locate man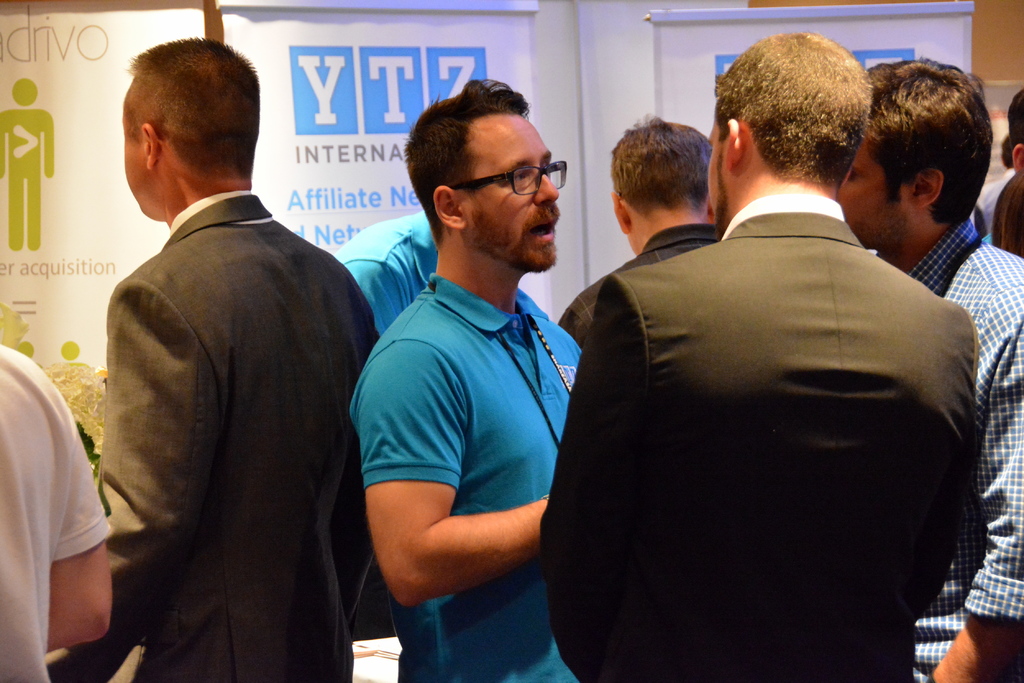
BBox(557, 118, 720, 348)
